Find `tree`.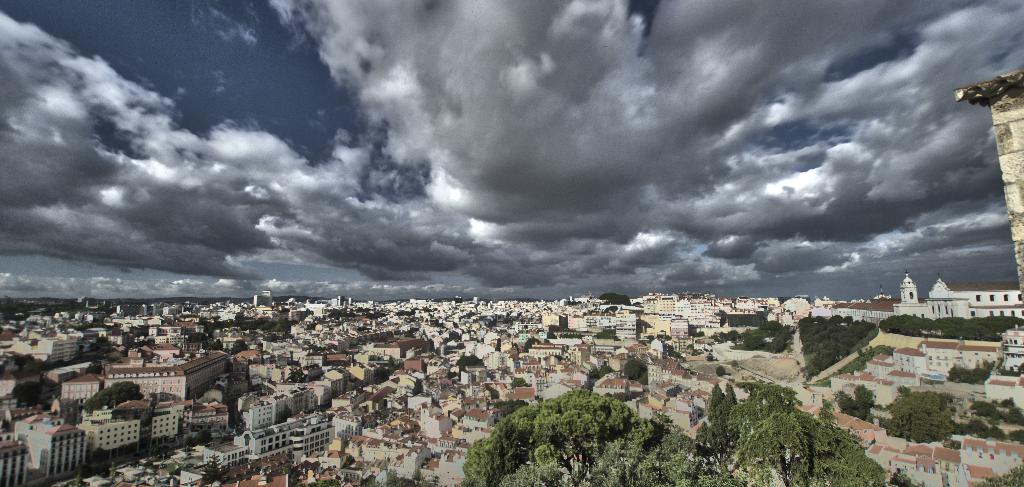
{"x1": 838, "y1": 384, "x2": 882, "y2": 423}.
